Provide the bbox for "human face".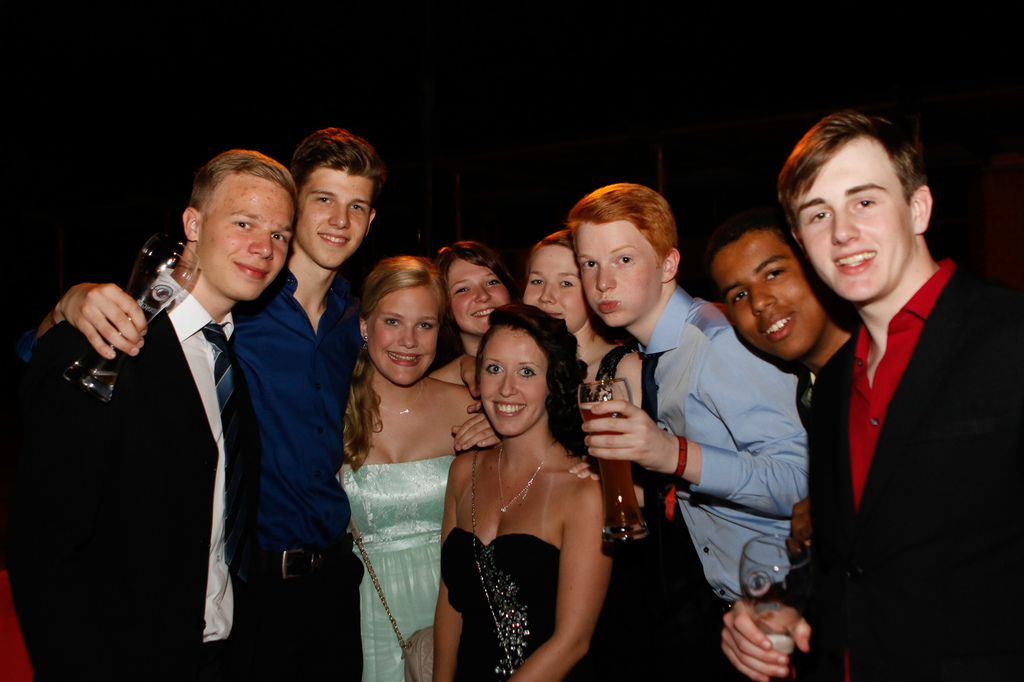
(522,250,588,325).
